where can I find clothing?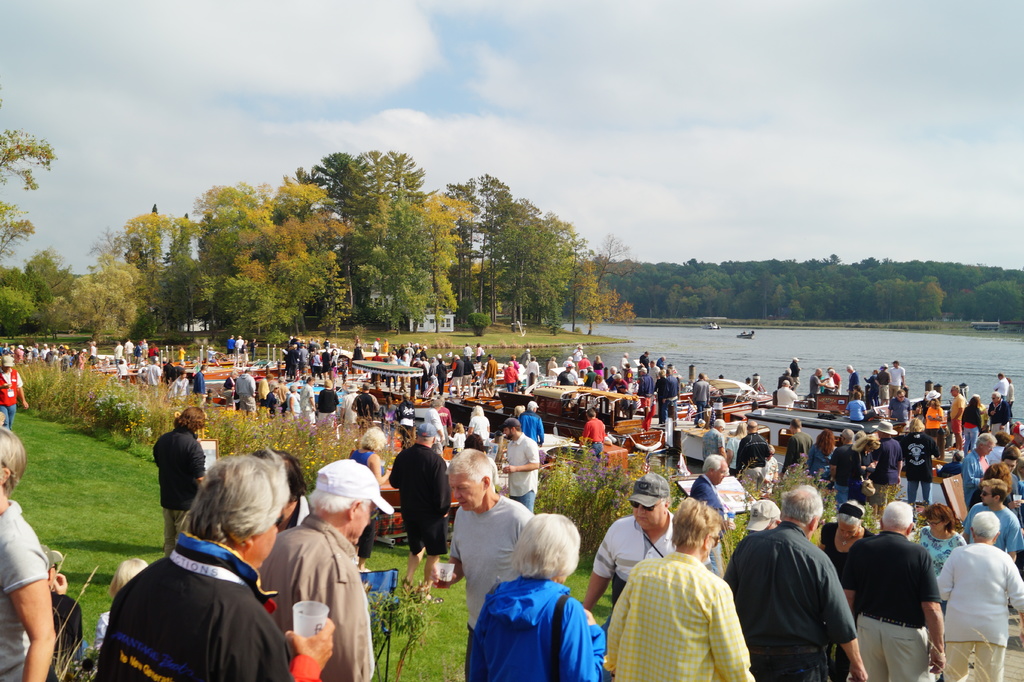
You can find it at 336, 390, 357, 426.
